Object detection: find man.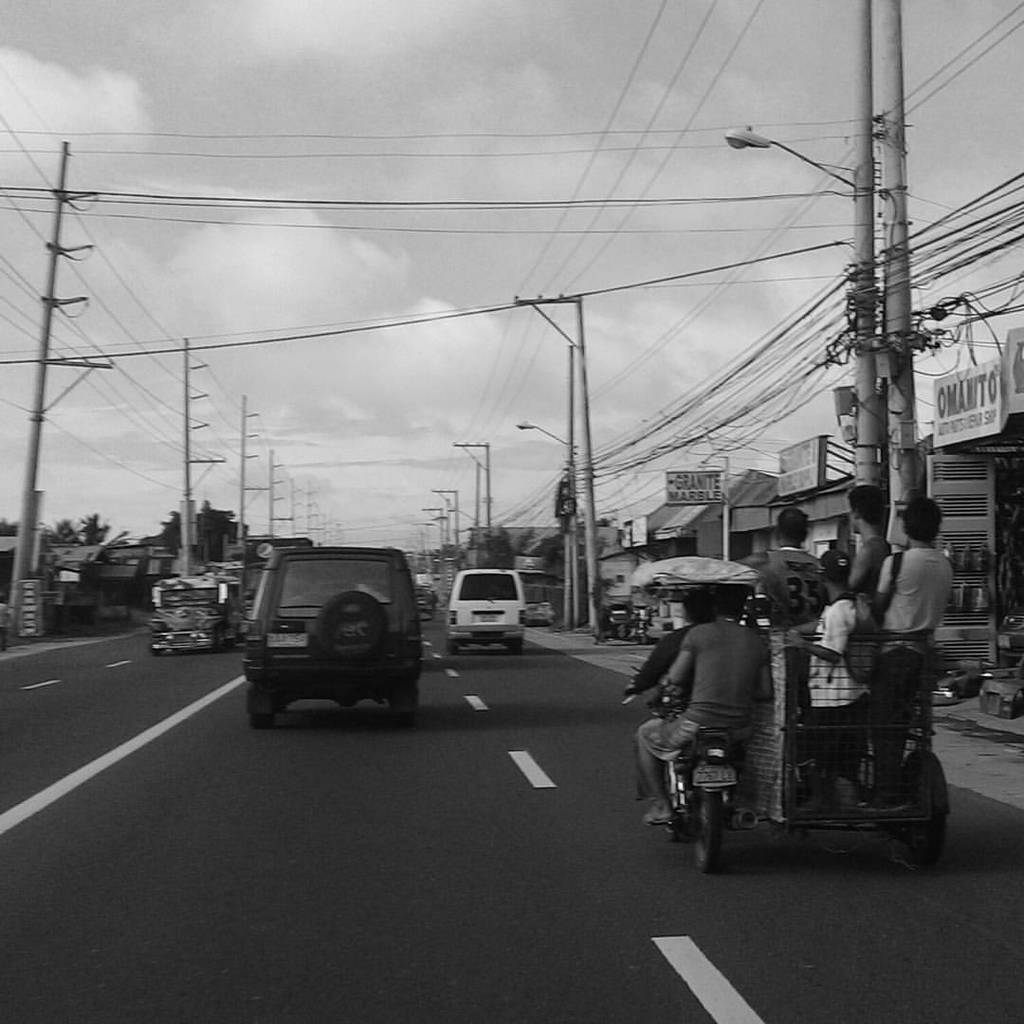
[869,497,960,800].
